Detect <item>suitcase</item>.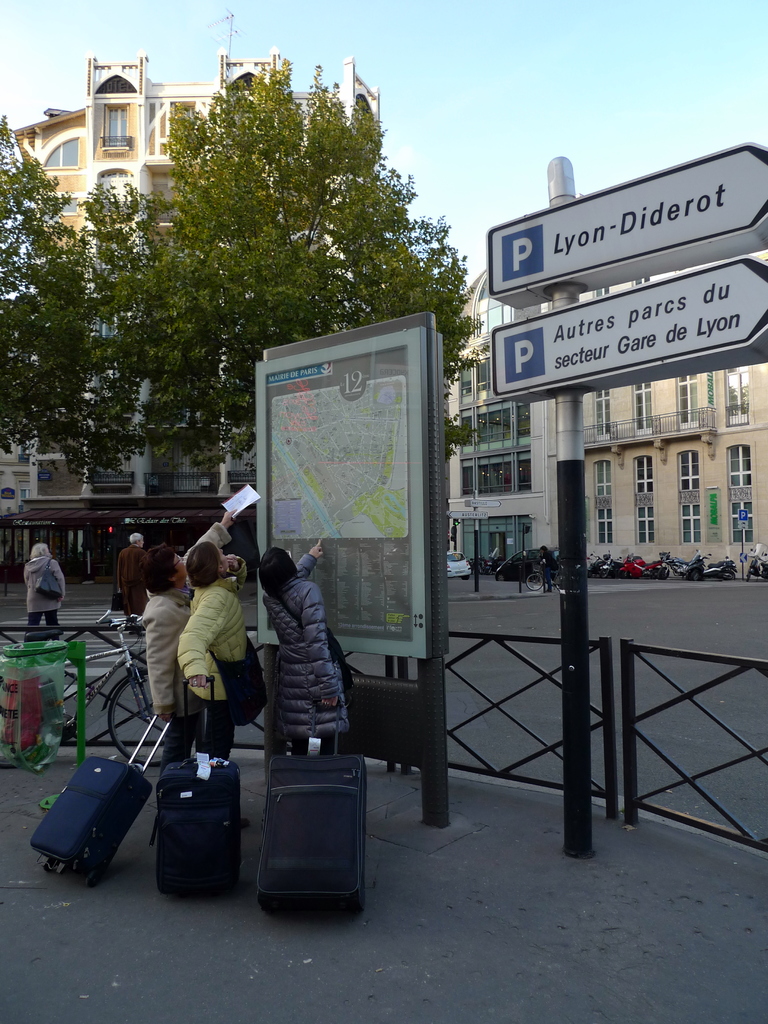
Detected at bbox(256, 704, 372, 925).
